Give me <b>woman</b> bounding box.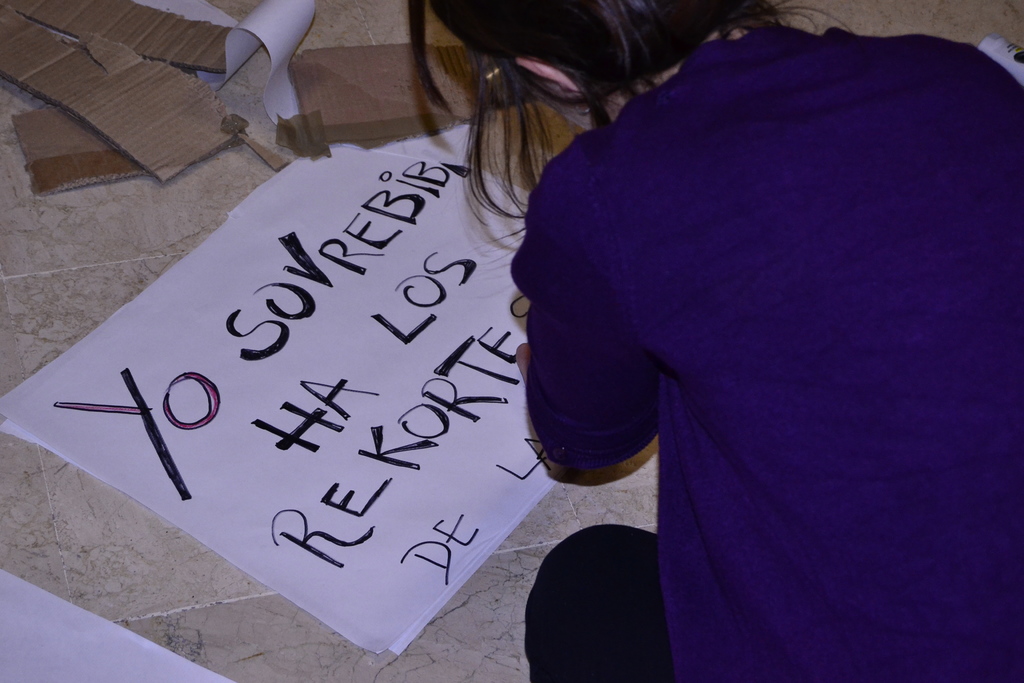
region(403, 0, 1023, 682).
